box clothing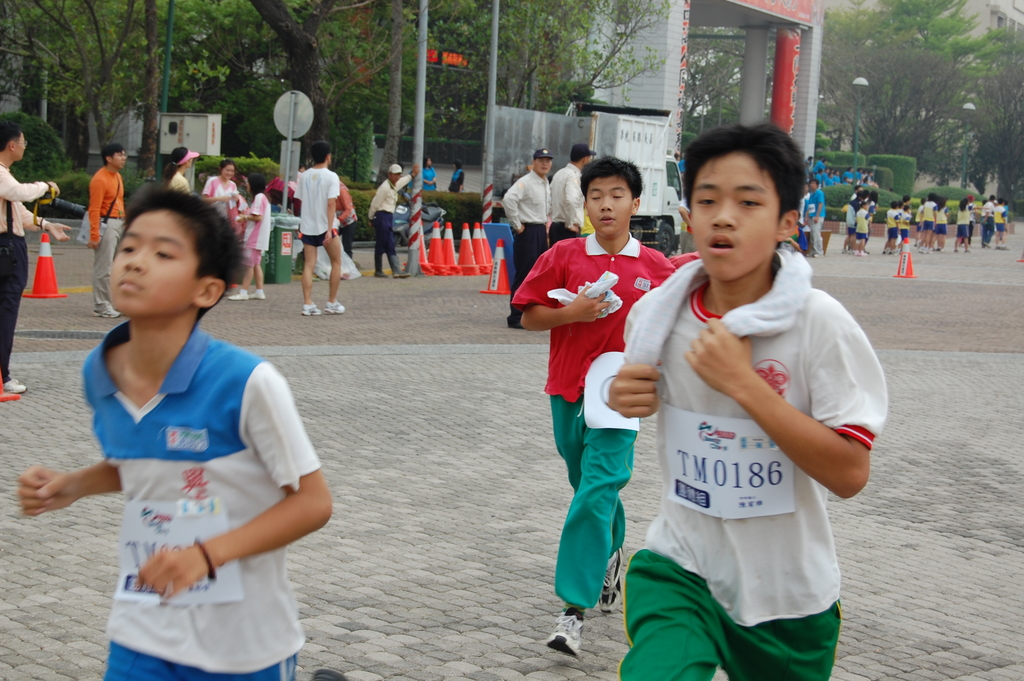
851 208 871 237
